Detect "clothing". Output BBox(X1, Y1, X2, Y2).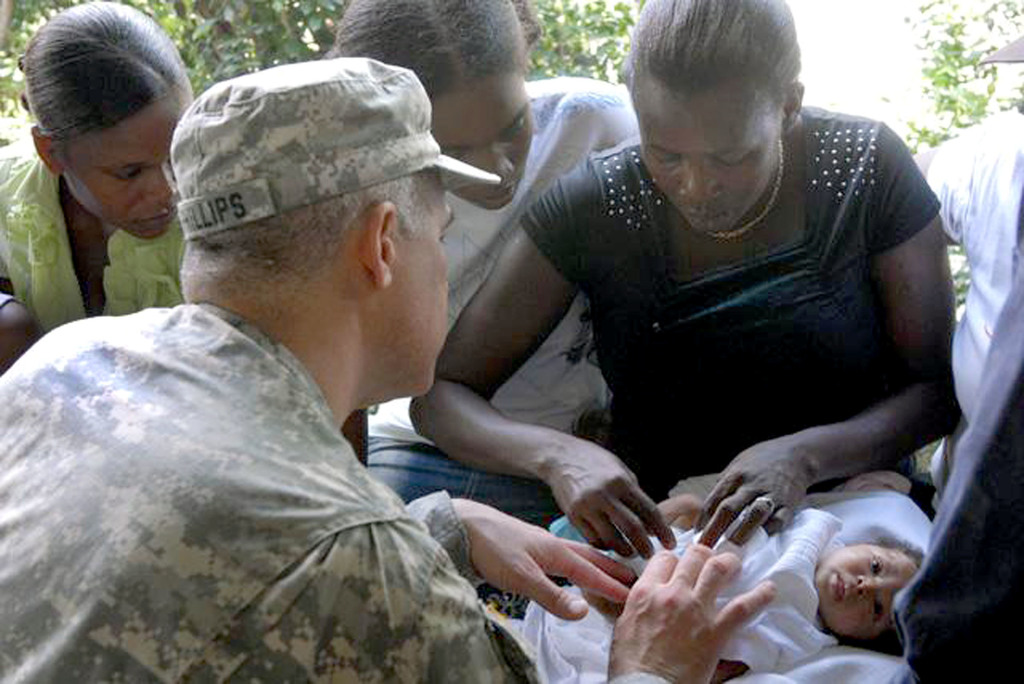
BBox(0, 132, 221, 313).
